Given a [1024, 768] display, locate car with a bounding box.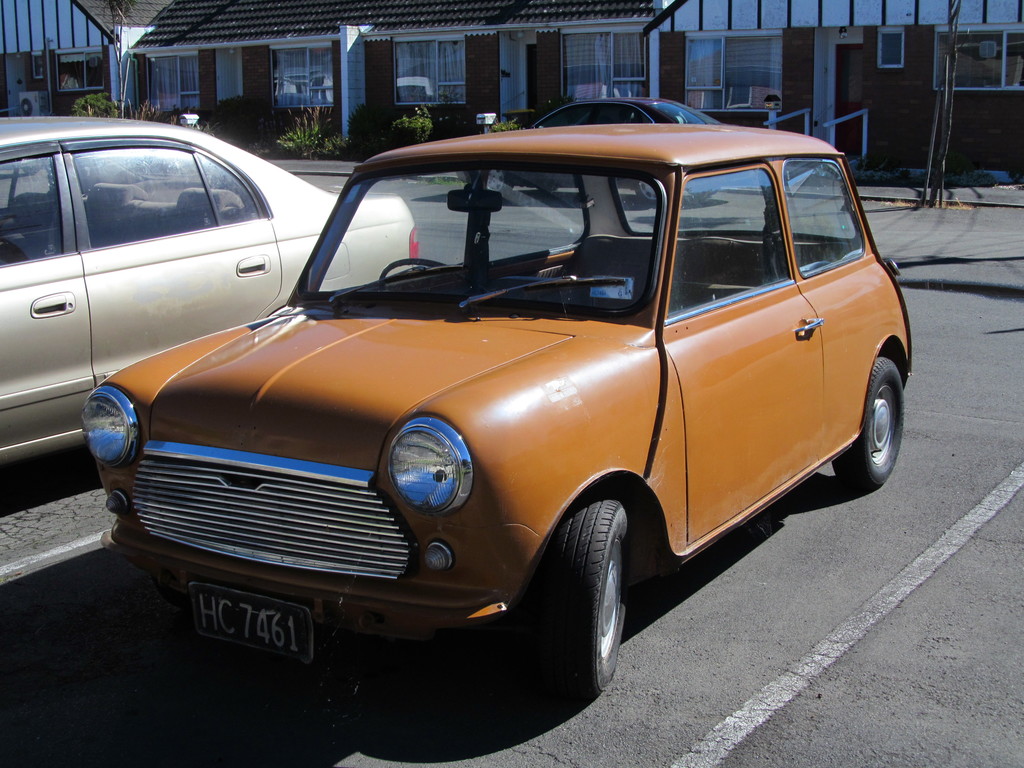
Located: x1=0 y1=86 x2=412 y2=488.
